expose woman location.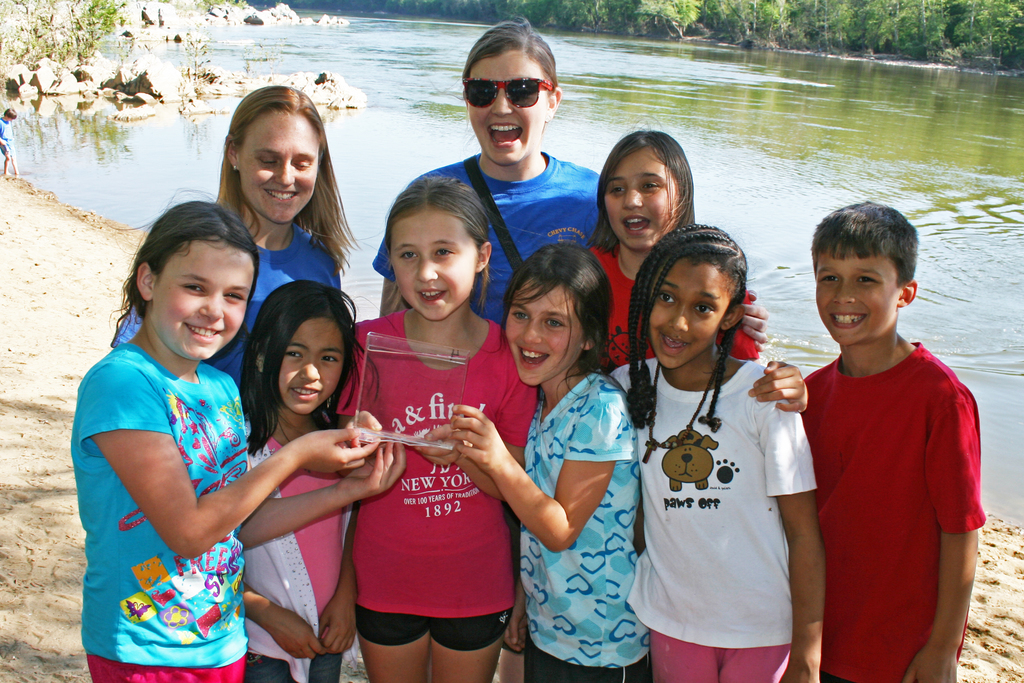
Exposed at bbox=[374, 19, 766, 682].
